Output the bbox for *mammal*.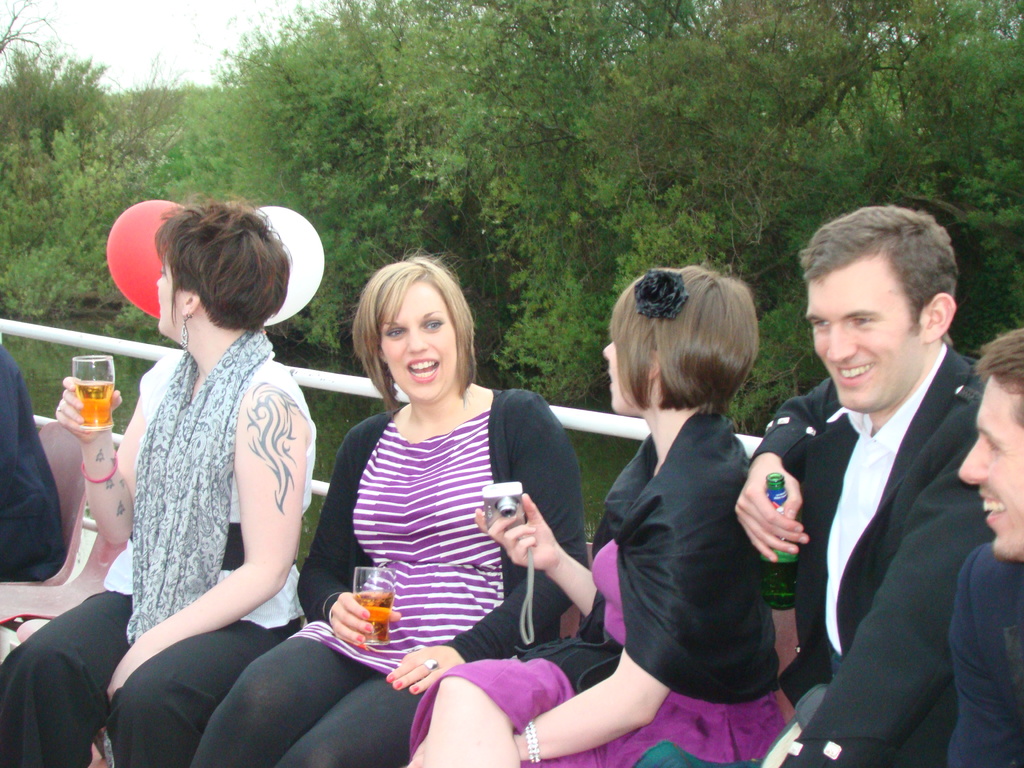
box(189, 244, 586, 767).
